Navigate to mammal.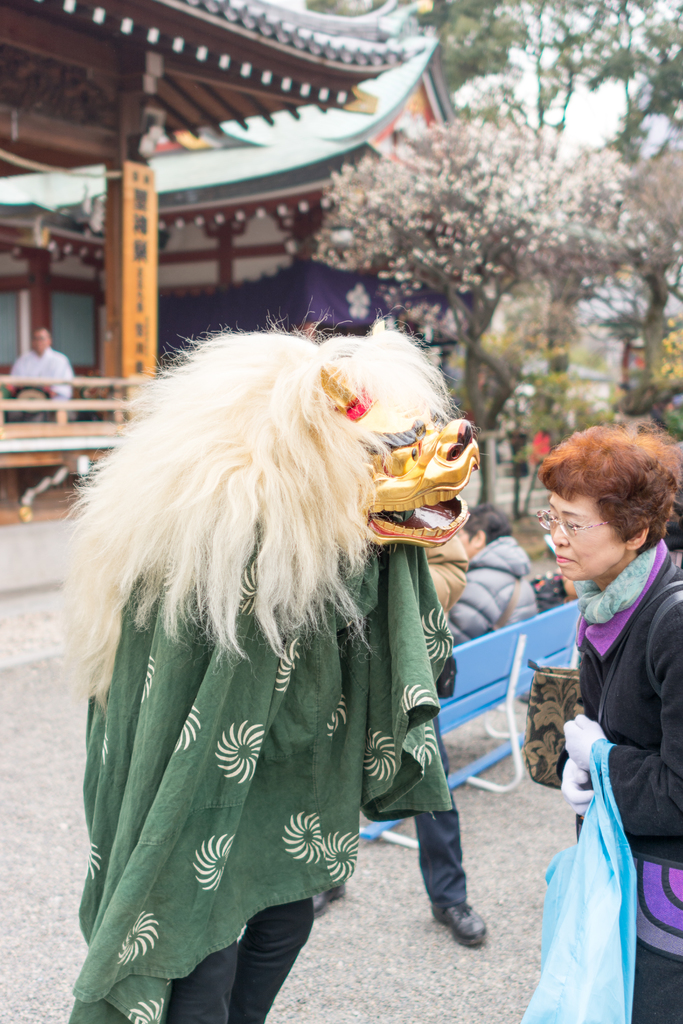
Navigation target: x1=50, y1=316, x2=482, y2=1023.
